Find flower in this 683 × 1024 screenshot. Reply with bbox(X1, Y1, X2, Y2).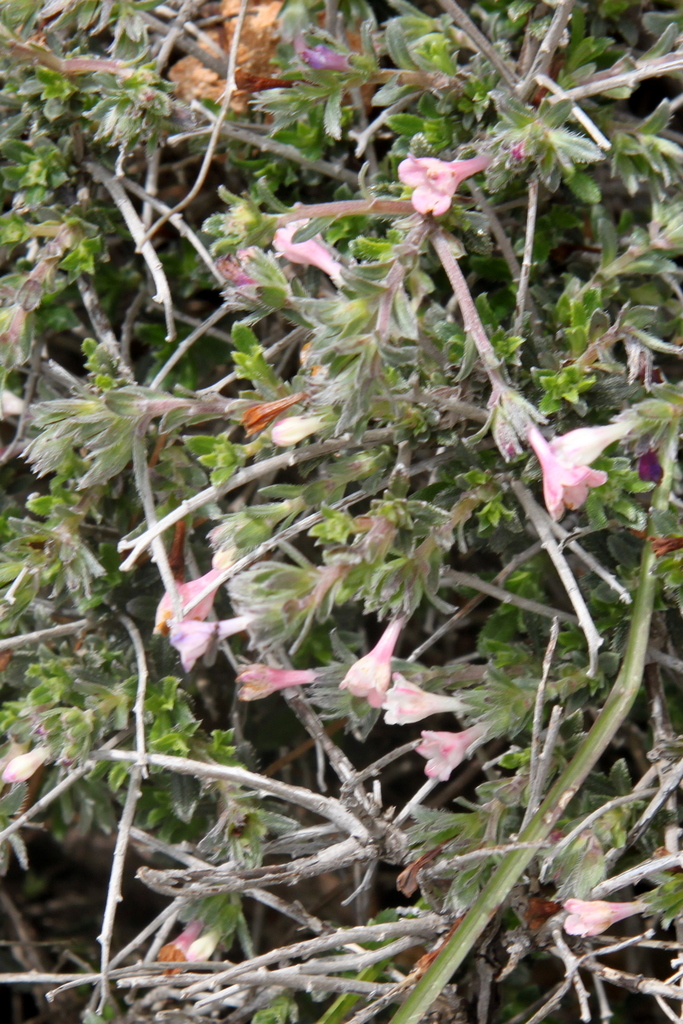
bbox(384, 667, 463, 723).
